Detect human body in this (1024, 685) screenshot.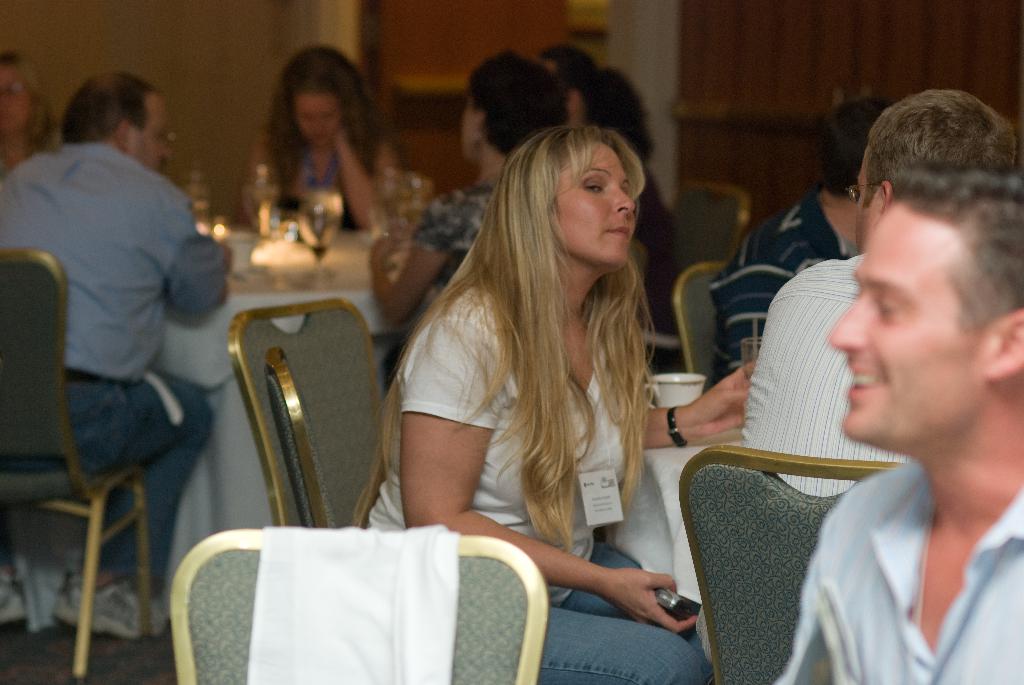
Detection: (769,164,1023,684).
